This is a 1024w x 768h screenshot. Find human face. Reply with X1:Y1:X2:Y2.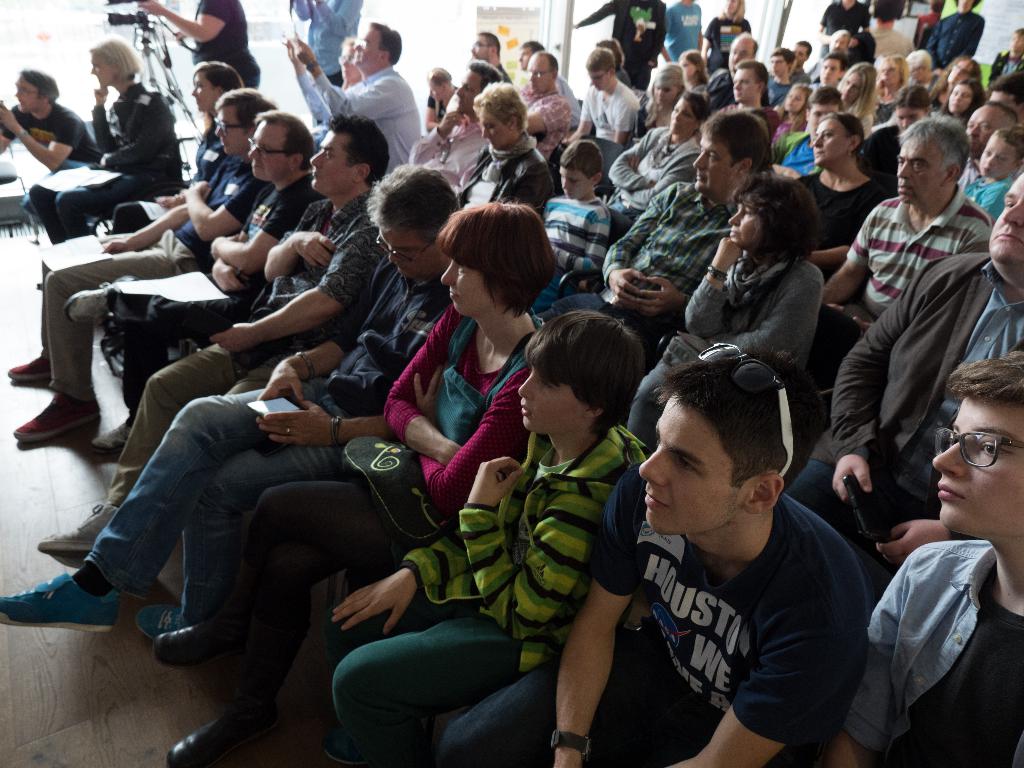
196:68:225:113.
